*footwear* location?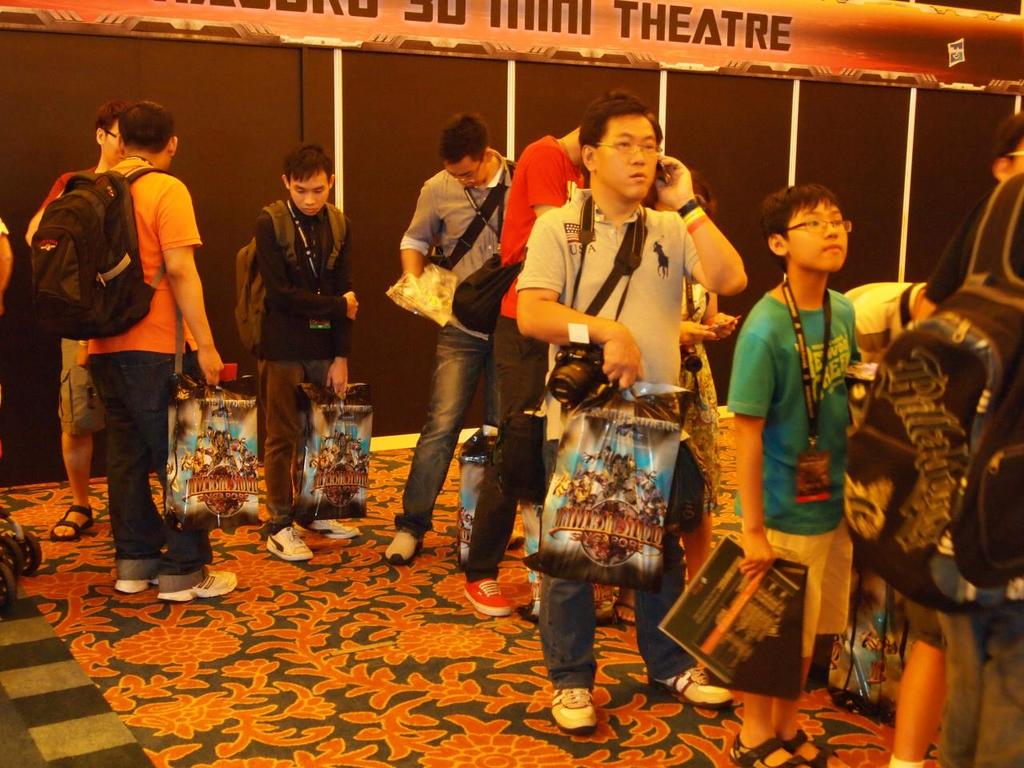
[x1=265, y1=530, x2=315, y2=558]
